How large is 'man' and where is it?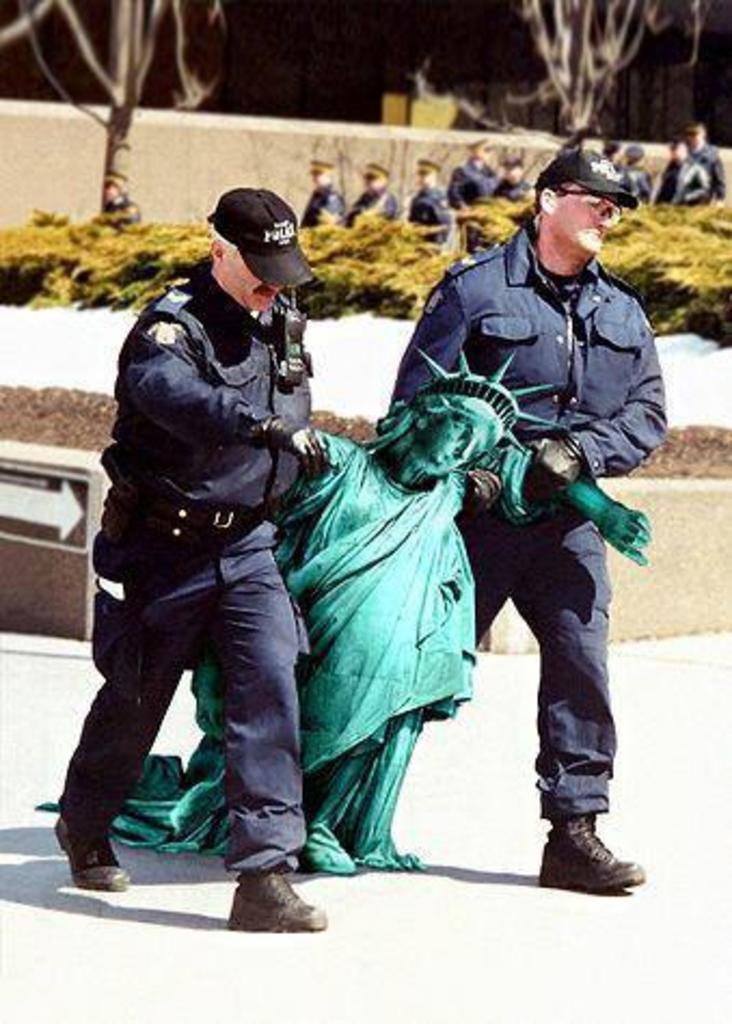
Bounding box: {"x1": 50, "y1": 181, "x2": 337, "y2": 931}.
